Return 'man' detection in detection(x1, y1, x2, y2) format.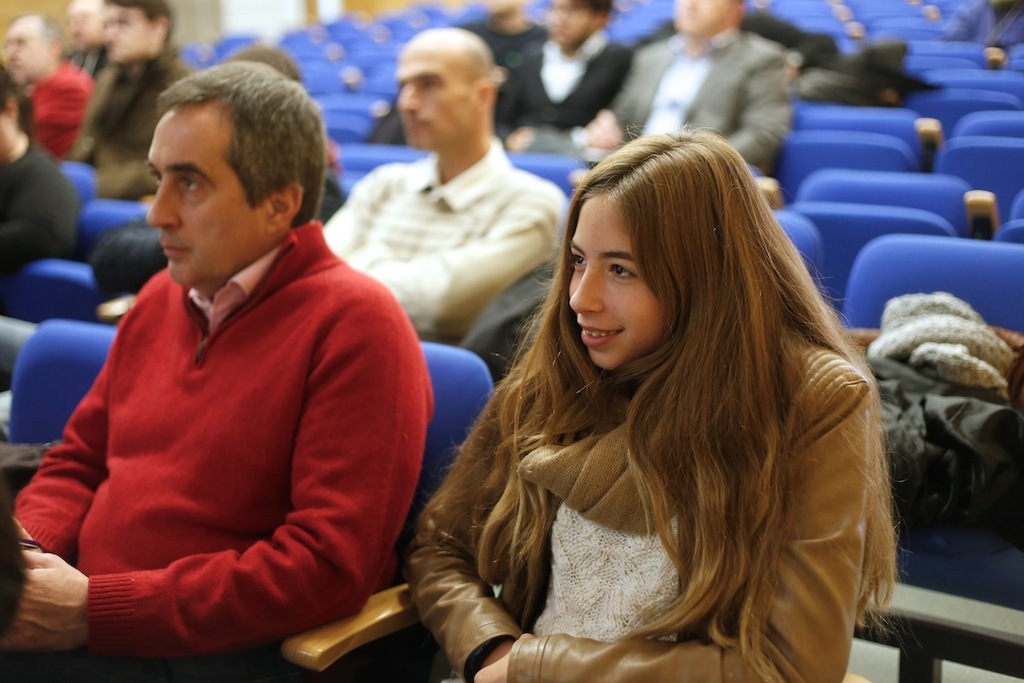
detection(582, 0, 784, 166).
